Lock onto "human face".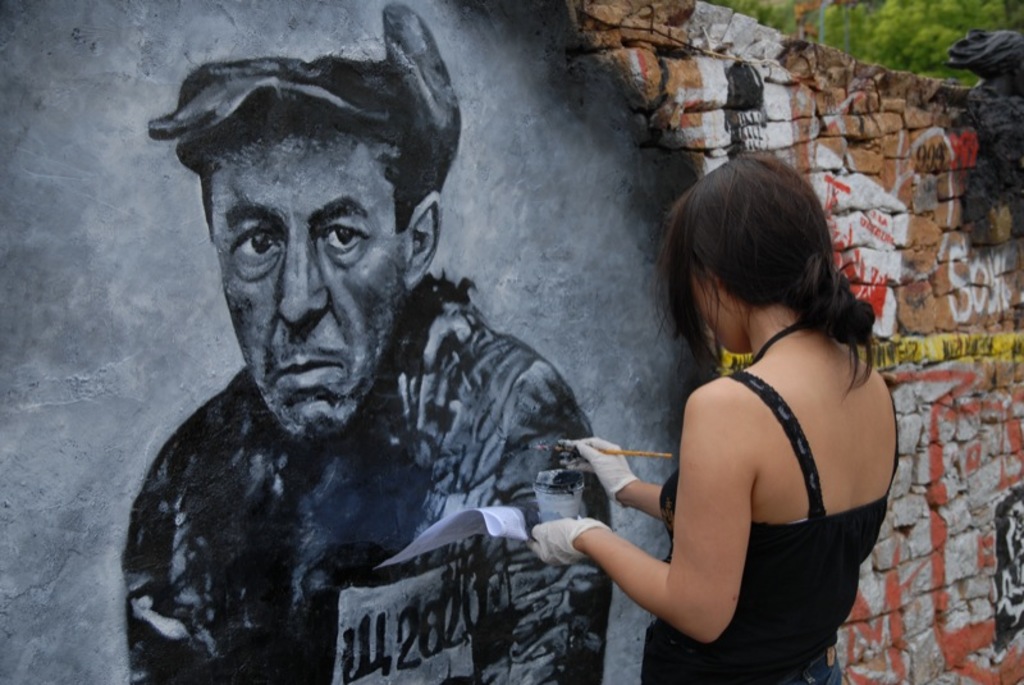
Locked: (left=211, top=133, right=401, bottom=439).
